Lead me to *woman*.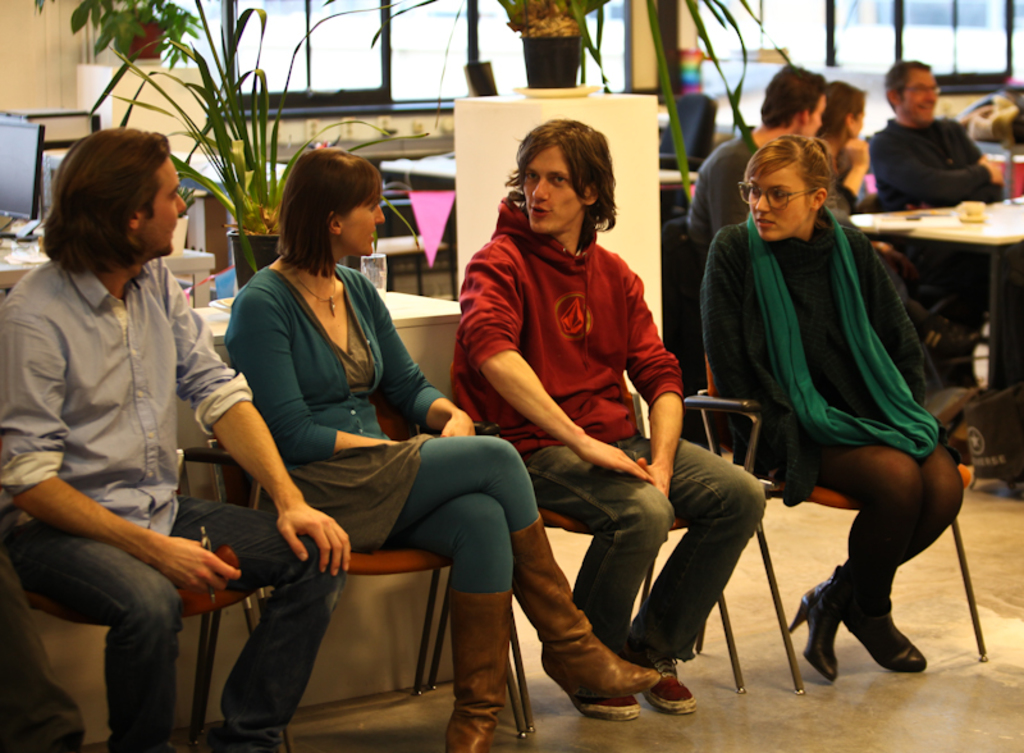
Lead to [224,146,664,752].
